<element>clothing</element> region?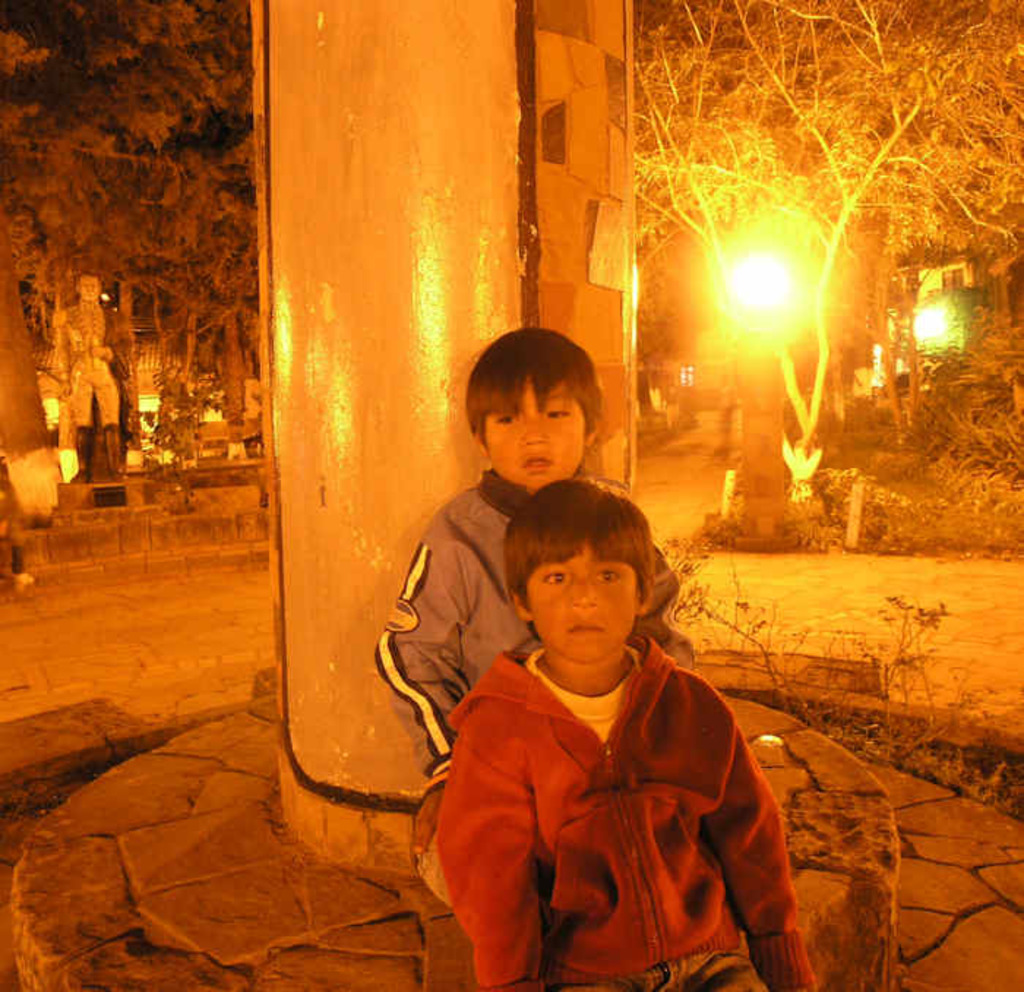
x1=376 y1=470 x2=688 y2=777
